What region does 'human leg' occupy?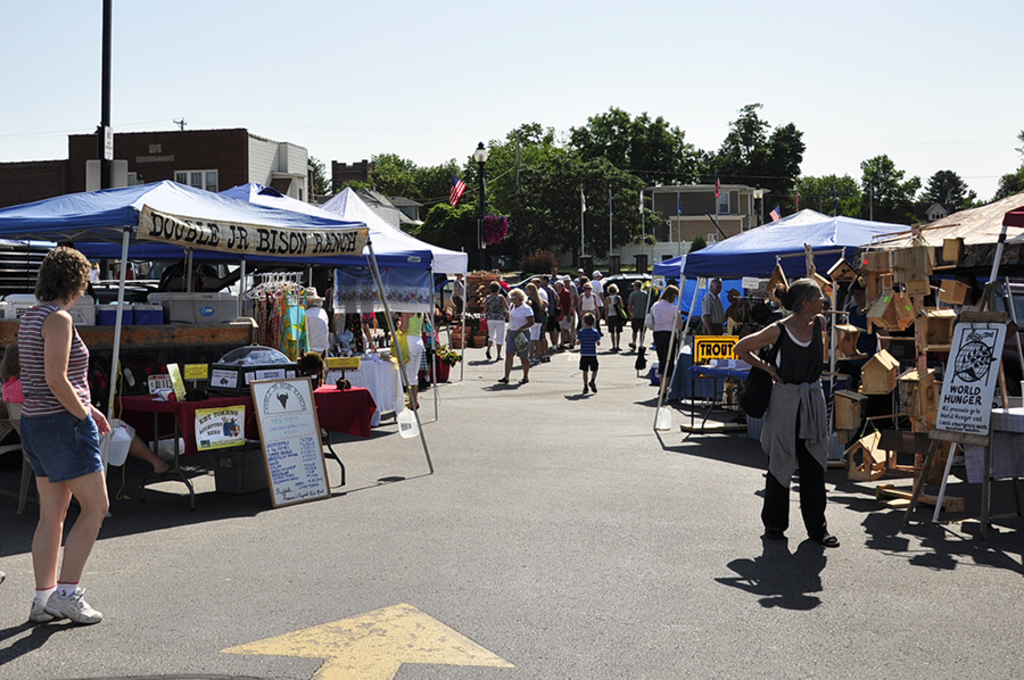
{"x1": 407, "y1": 339, "x2": 422, "y2": 405}.
